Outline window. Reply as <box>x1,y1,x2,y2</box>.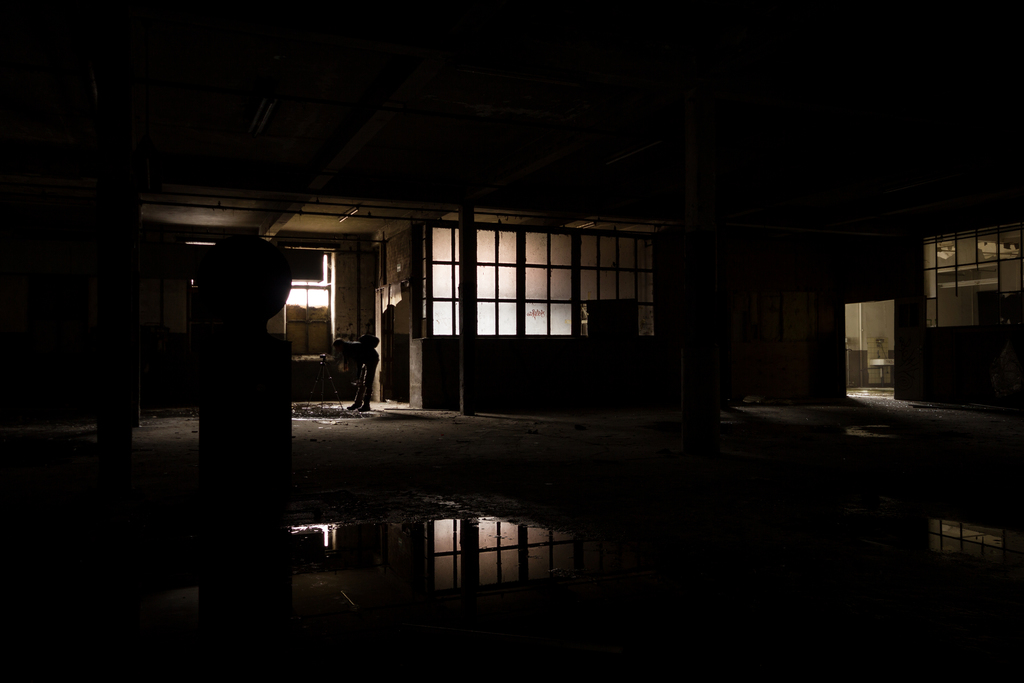
<box>919,224,1020,333</box>.
